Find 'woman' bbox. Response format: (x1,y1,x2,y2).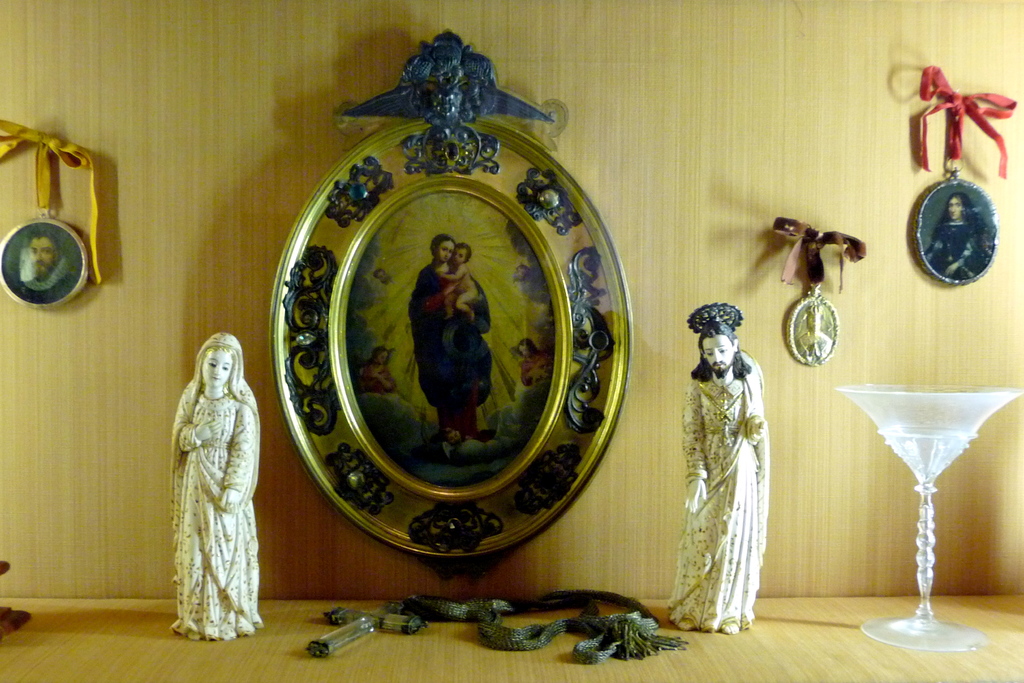
(406,234,490,442).
